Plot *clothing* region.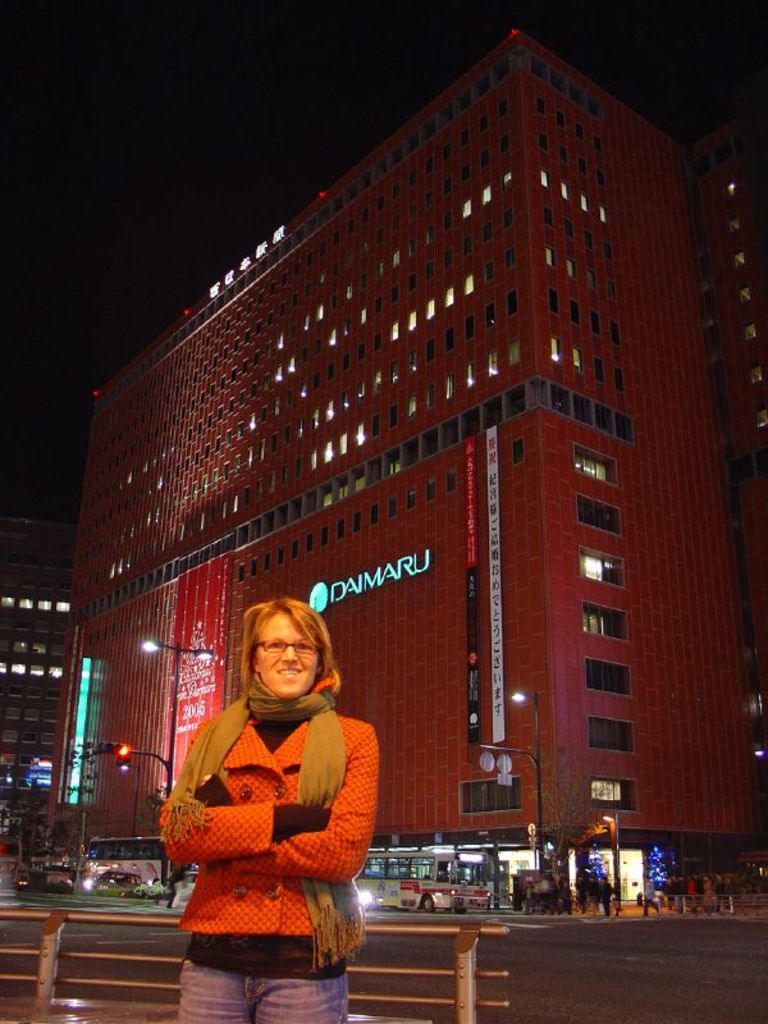
Plotted at pyautogui.locateOnScreen(178, 928, 333, 1023).
